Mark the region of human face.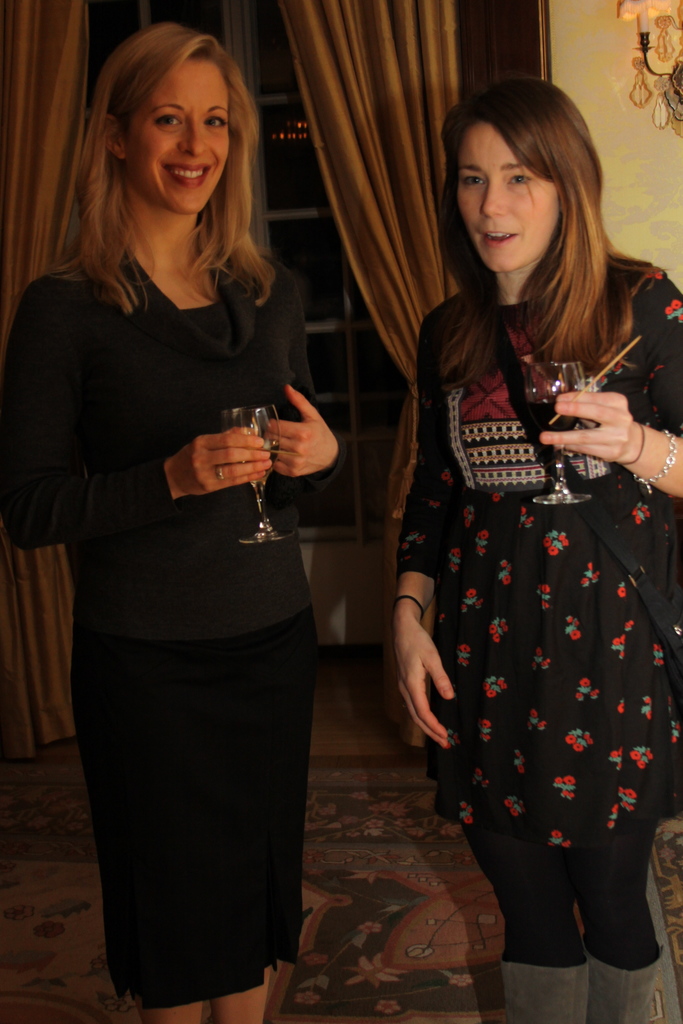
Region: crop(134, 61, 232, 216).
